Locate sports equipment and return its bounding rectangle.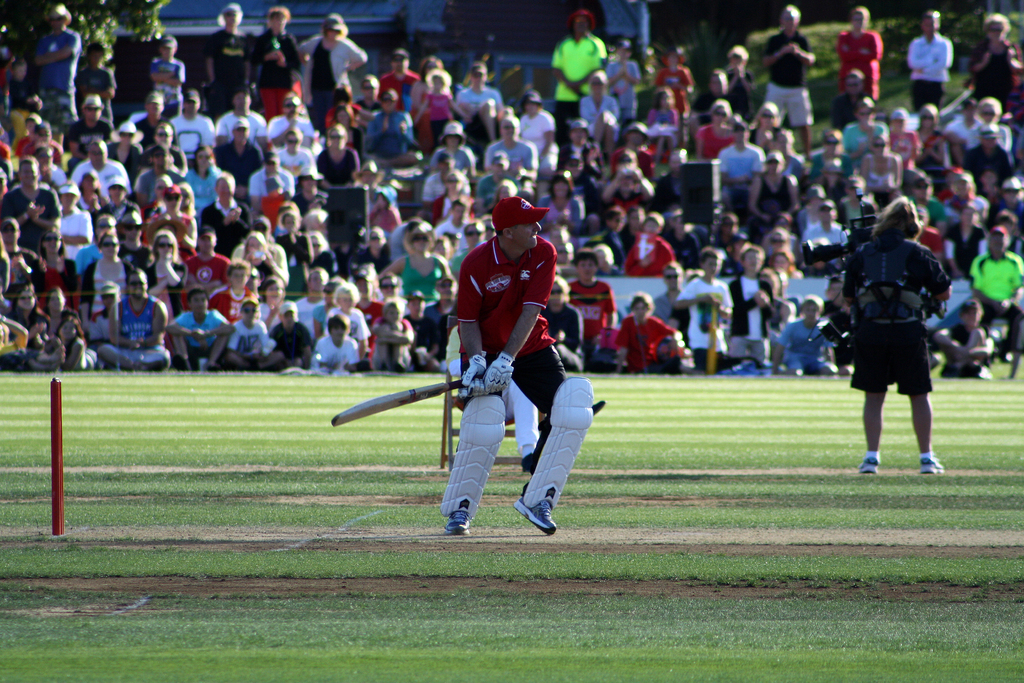
476/352/514/394.
